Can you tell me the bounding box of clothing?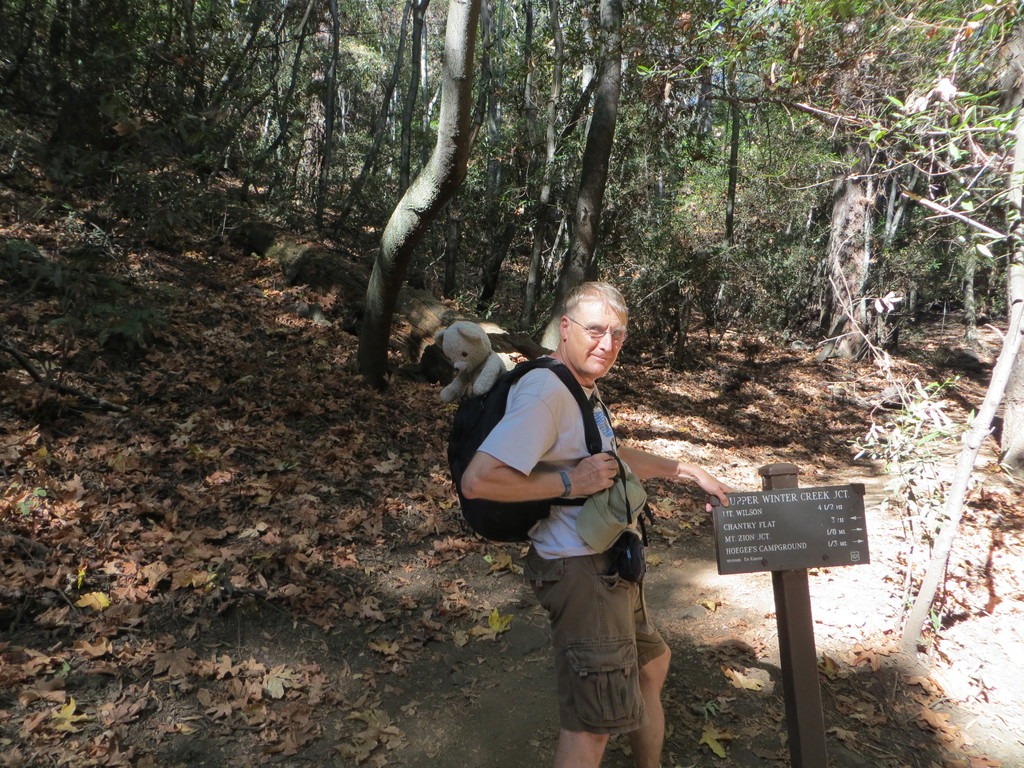
bbox=(491, 271, 692, 728).
